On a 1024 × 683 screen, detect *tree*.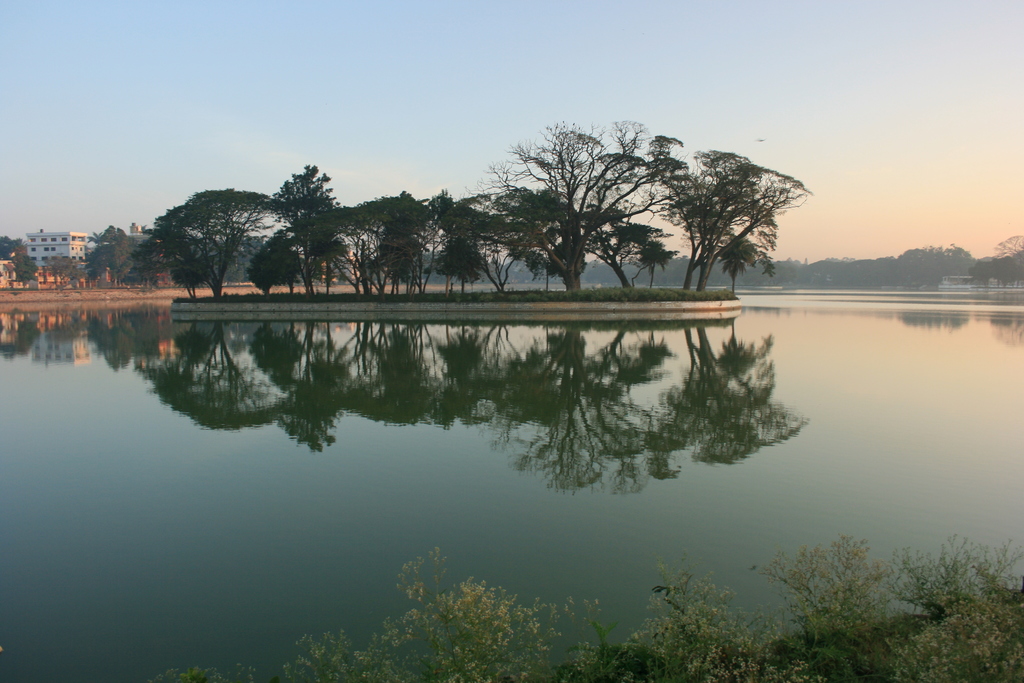
<box>797,260,823,277</box>.
